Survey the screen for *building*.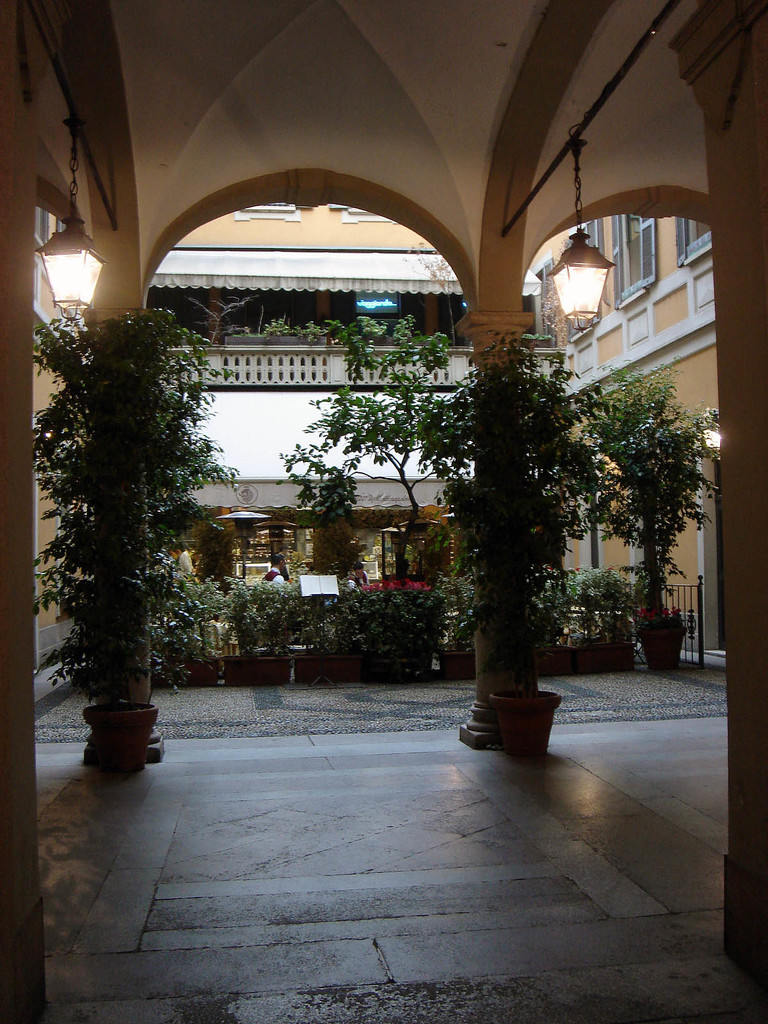
Survey found: (147, 204, 479, 595).
